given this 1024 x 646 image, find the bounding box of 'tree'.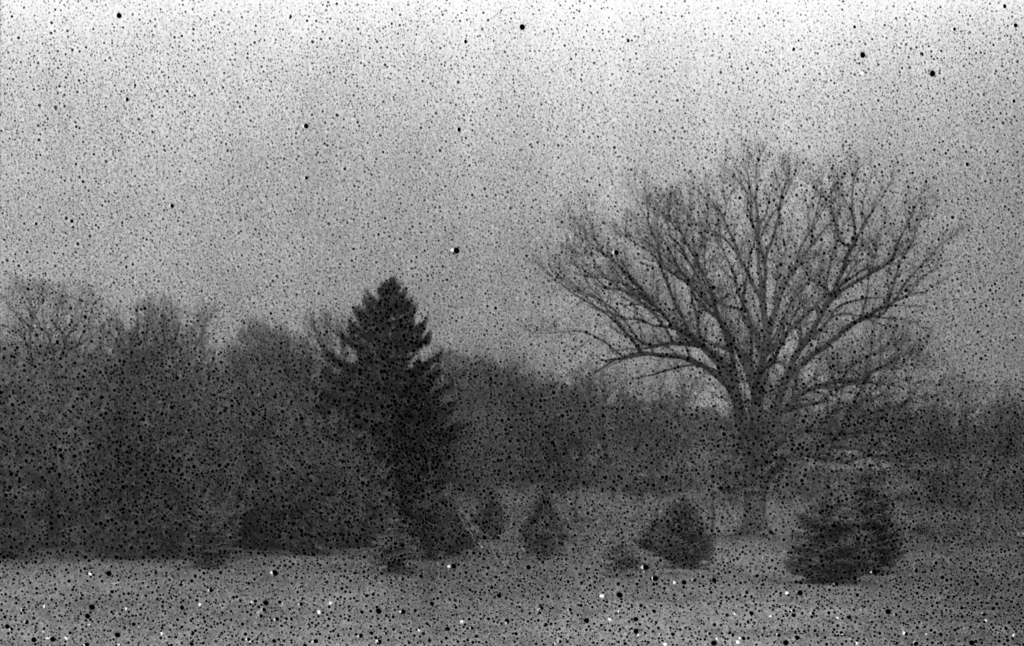
x1=312, y1=254, x2=470, y2=545.
